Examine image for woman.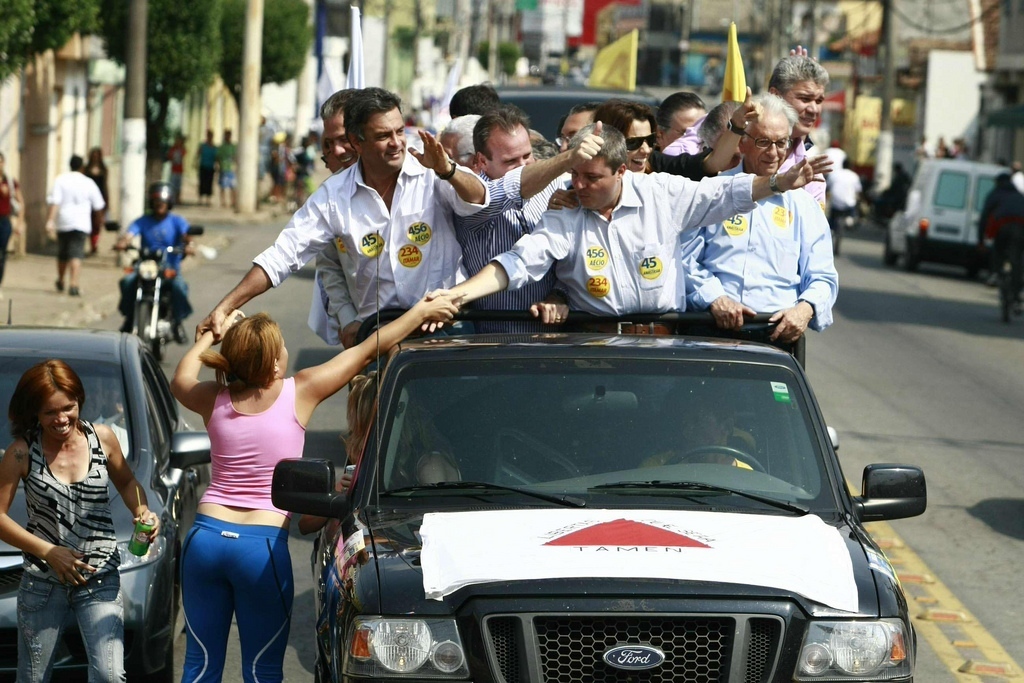
Examination result: 0, 362, 149, 682.
